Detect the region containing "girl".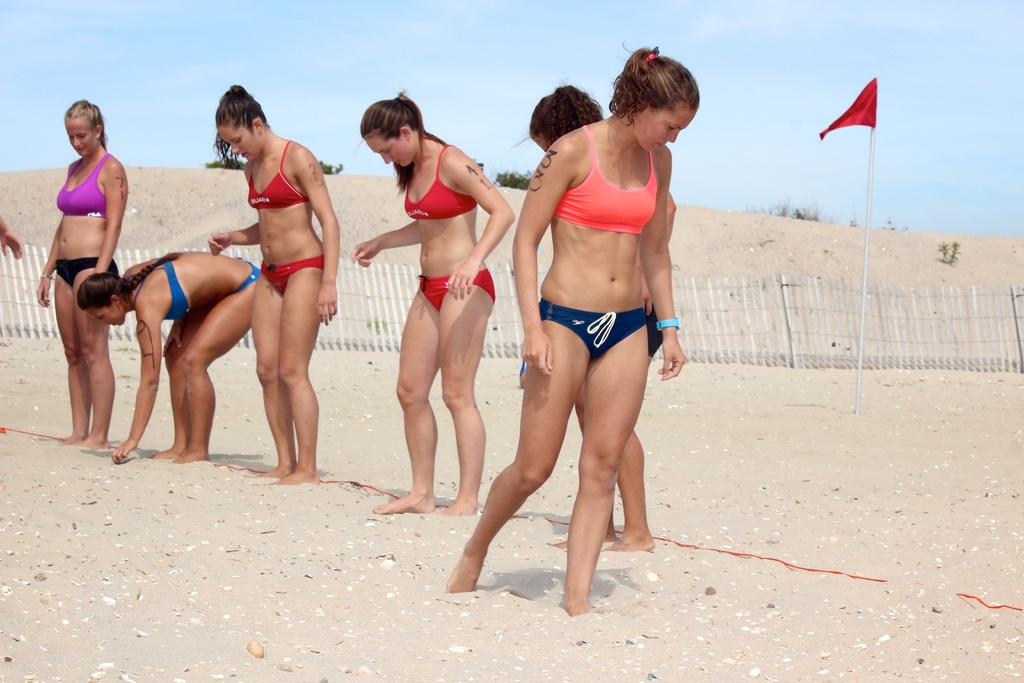
75/248/263/461.
